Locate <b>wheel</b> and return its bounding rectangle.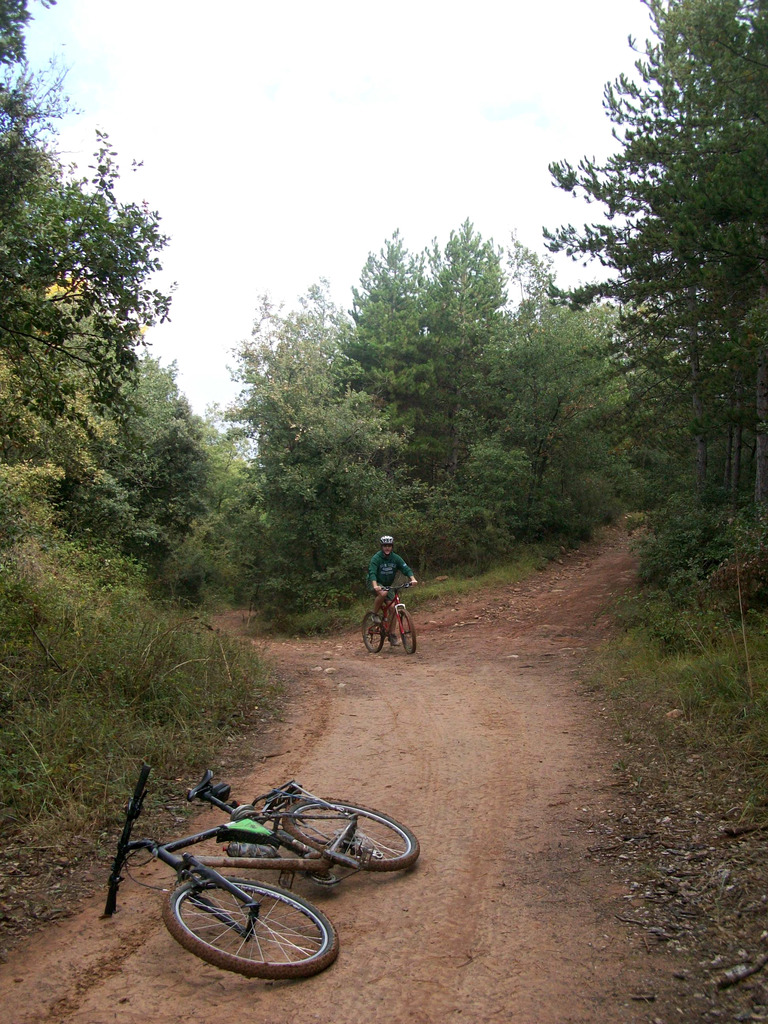
[left=392, top=609, right=418, bottom=650].
